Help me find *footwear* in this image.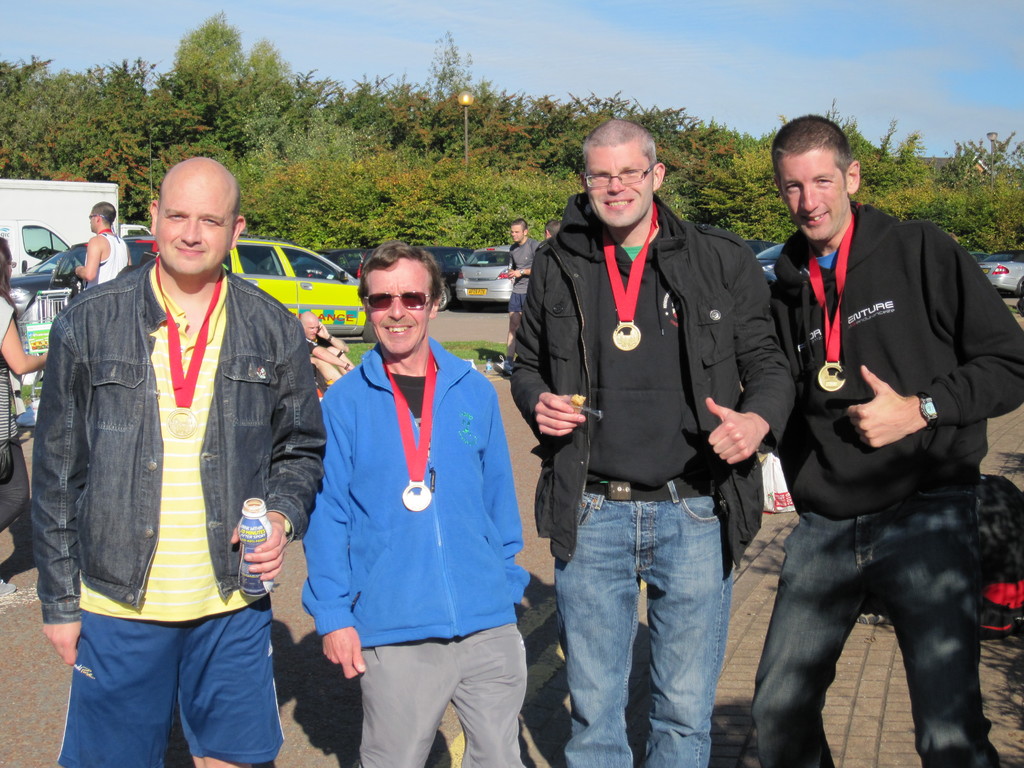
Found it: (left=493, top=352, right=515, bottom=376).
